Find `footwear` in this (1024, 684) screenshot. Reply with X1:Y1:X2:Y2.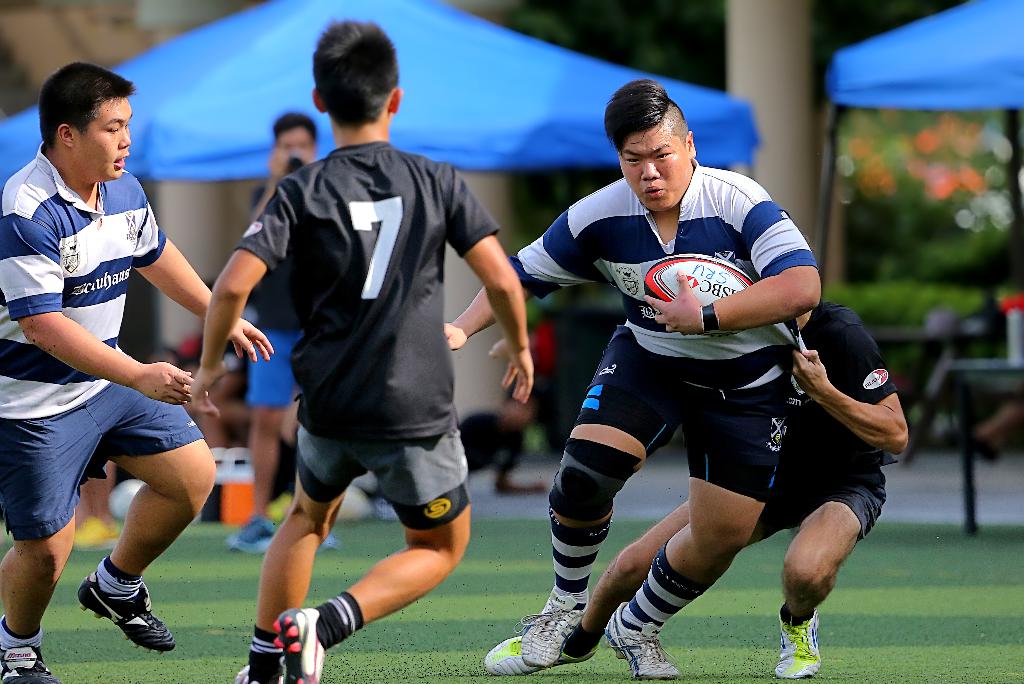
269:603:325:683.
